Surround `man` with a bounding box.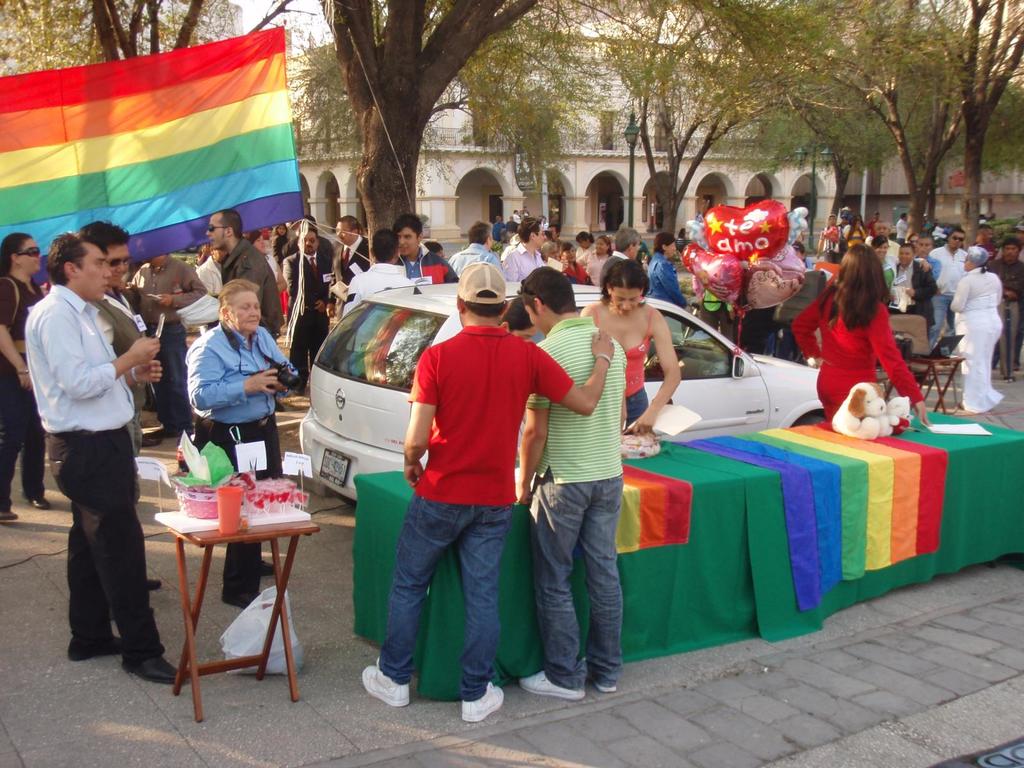
<box>125,235,198,442</box>.
